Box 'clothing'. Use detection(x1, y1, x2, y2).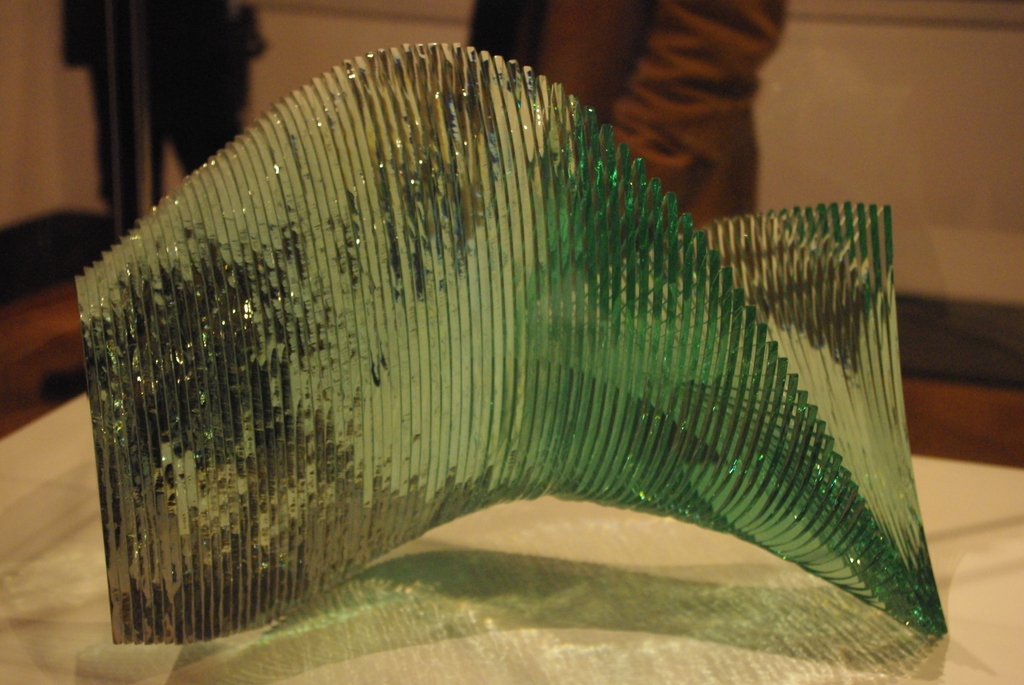
detection(599, 0, 785, 222).
